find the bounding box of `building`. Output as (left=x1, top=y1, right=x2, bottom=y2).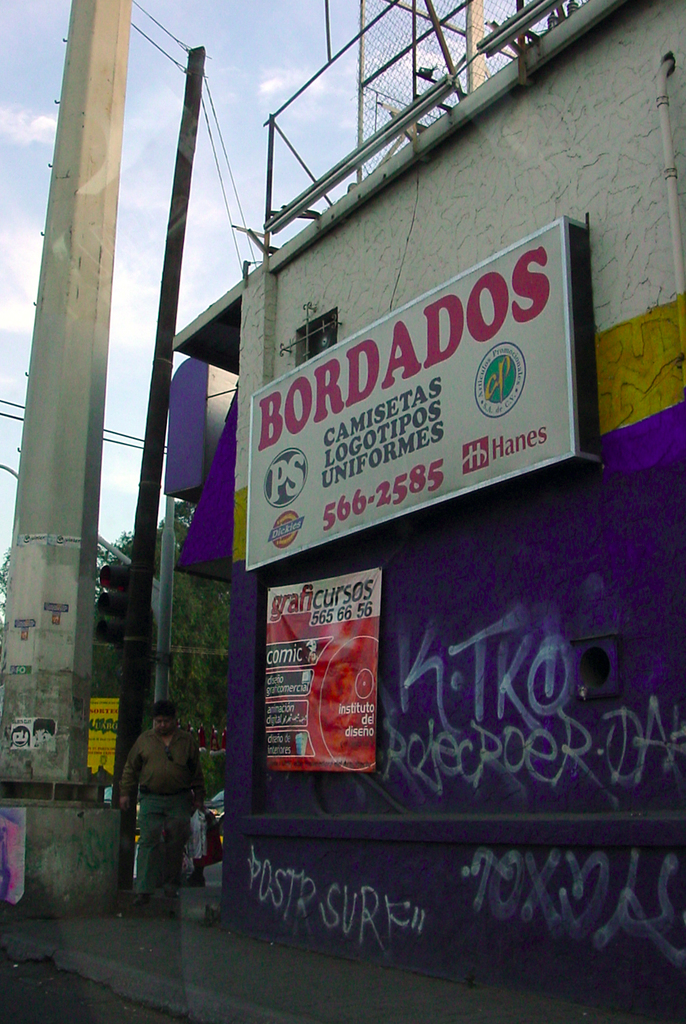
(left=179, top=0, right=685, bottom=1022).
